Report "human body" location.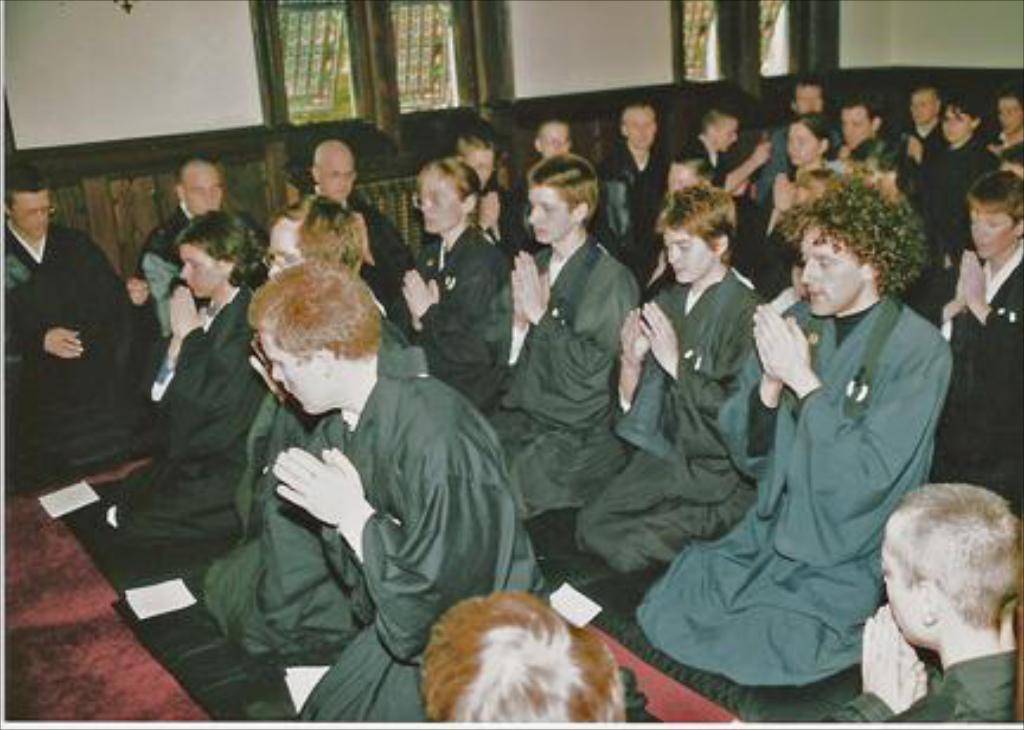
Report: 469:235:638:521.
